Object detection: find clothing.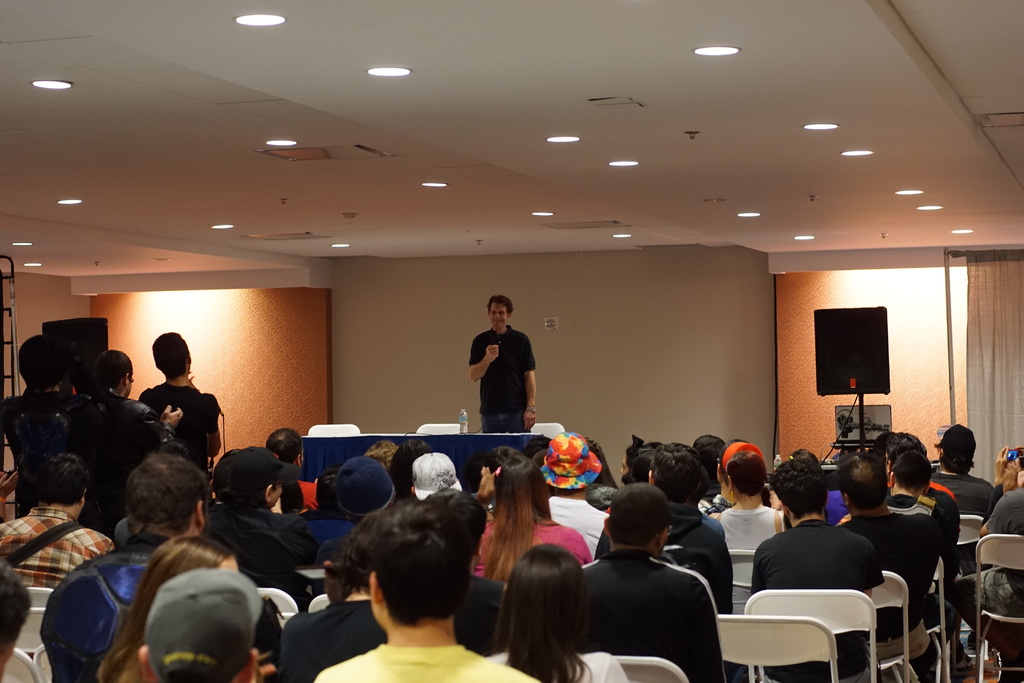
detection(45, 528, 216, 682).
